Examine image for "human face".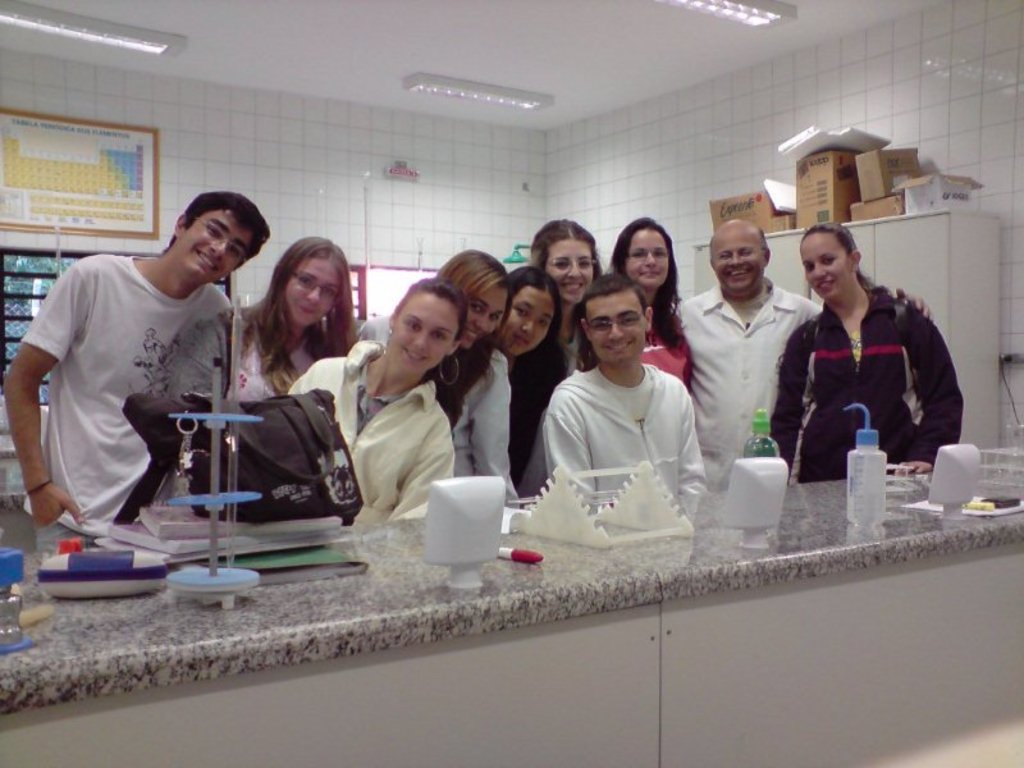
Examination result: {"x1": 628, "y1": 227, "x2": 671, "y2": 287}.
